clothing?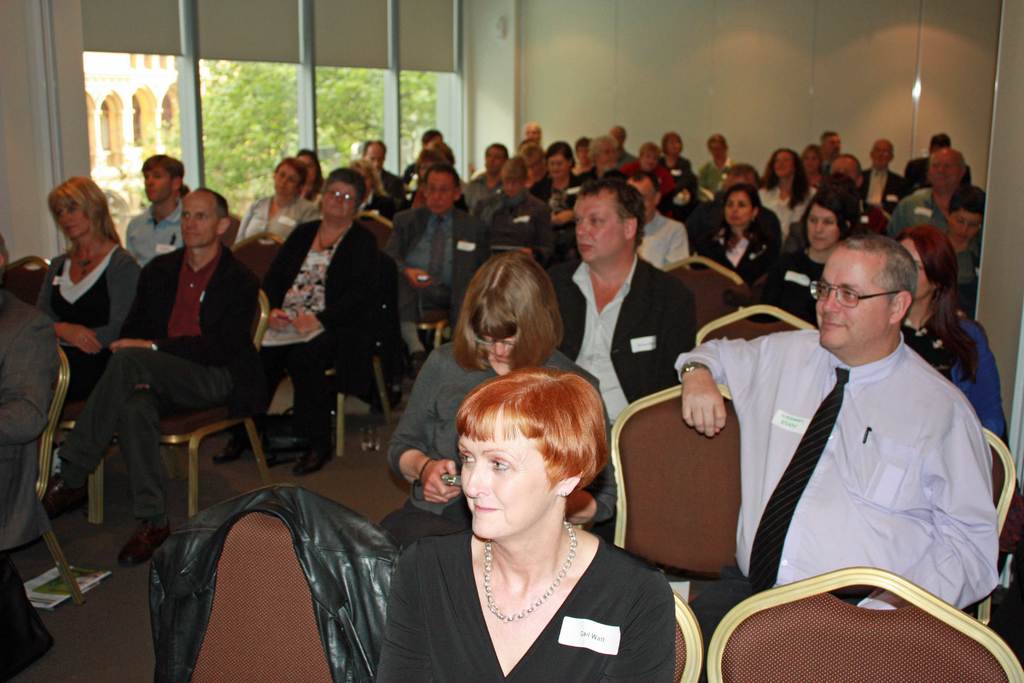
x1=881, y1=188, x2=960, y2=250
